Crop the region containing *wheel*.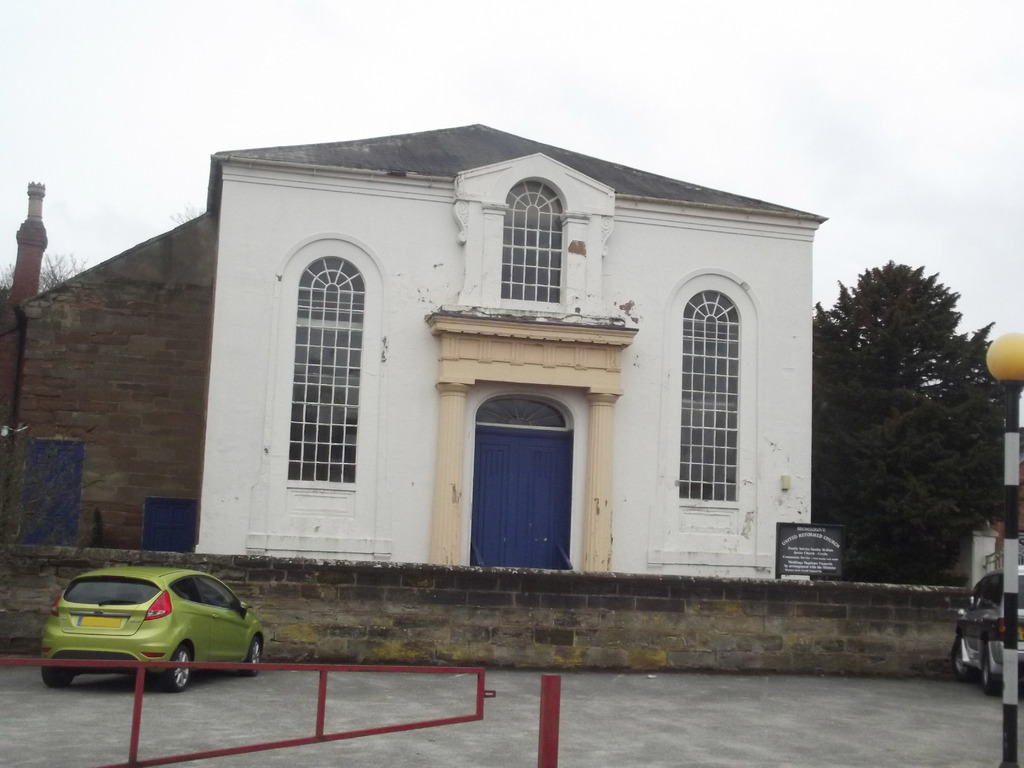
Crop region: select_region(166, 651, 194, 689).
